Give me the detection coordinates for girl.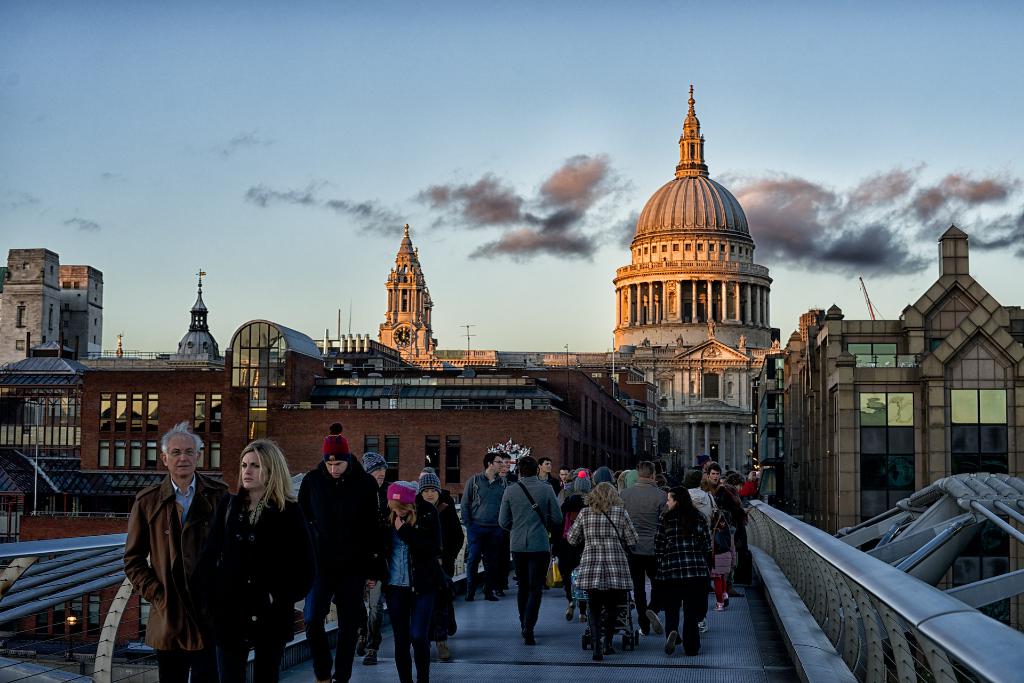
BBox(371, 481, 436, 682).
